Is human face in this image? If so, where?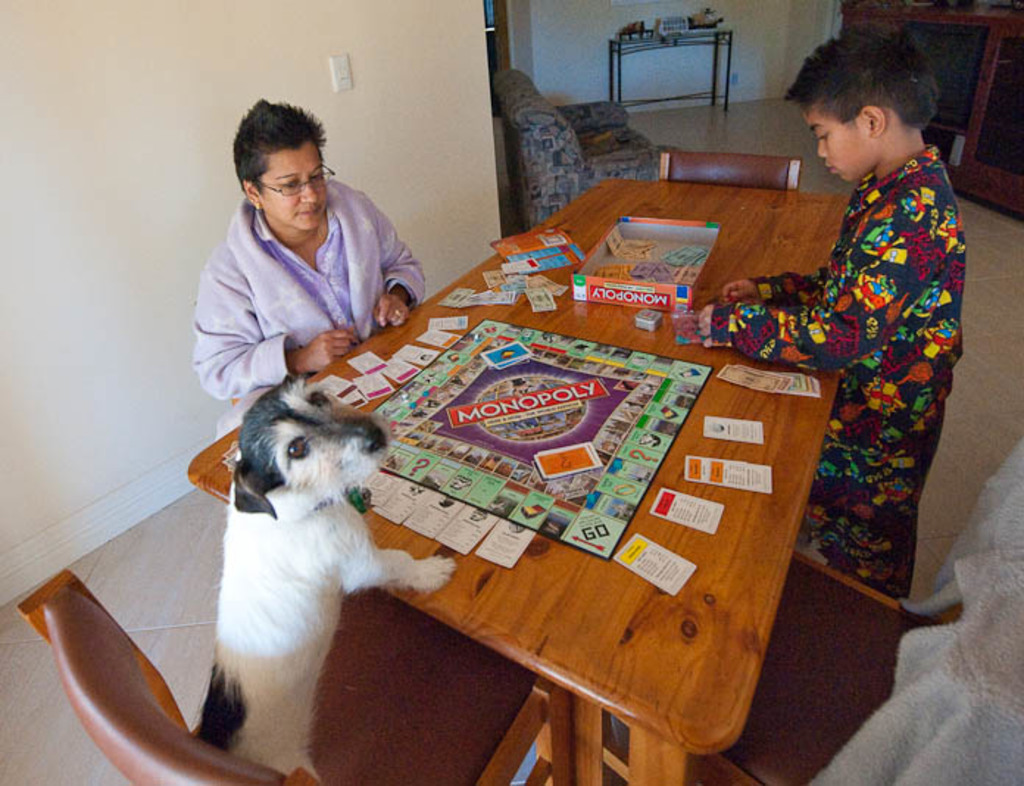
Yes, at [260,143,327,234].
